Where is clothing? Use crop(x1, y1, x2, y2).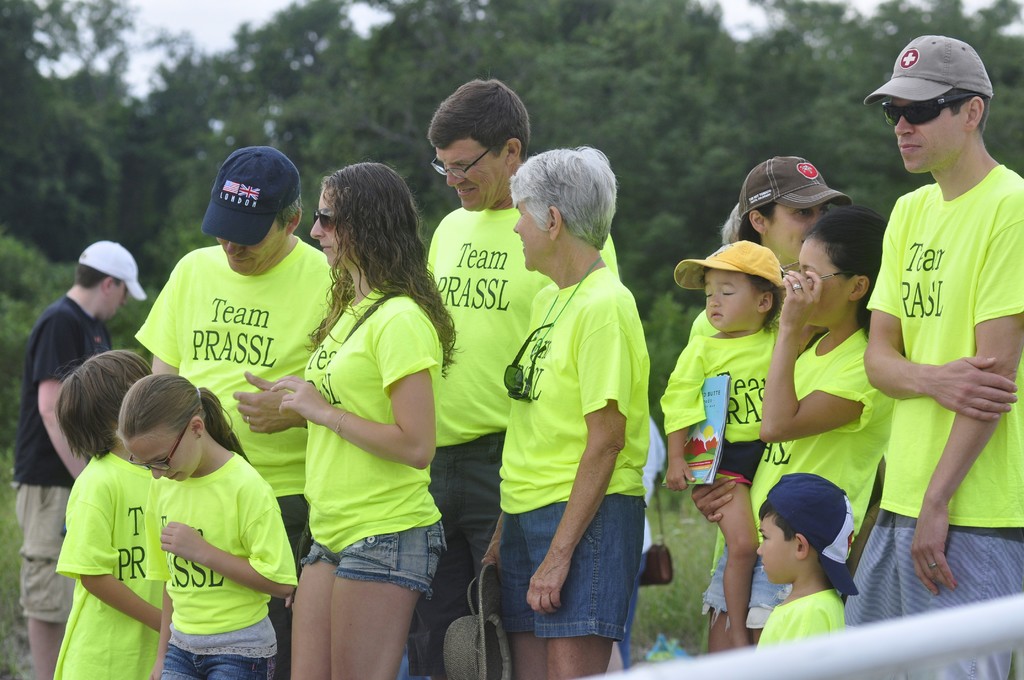
crop(864, 165, 1023, 679).
